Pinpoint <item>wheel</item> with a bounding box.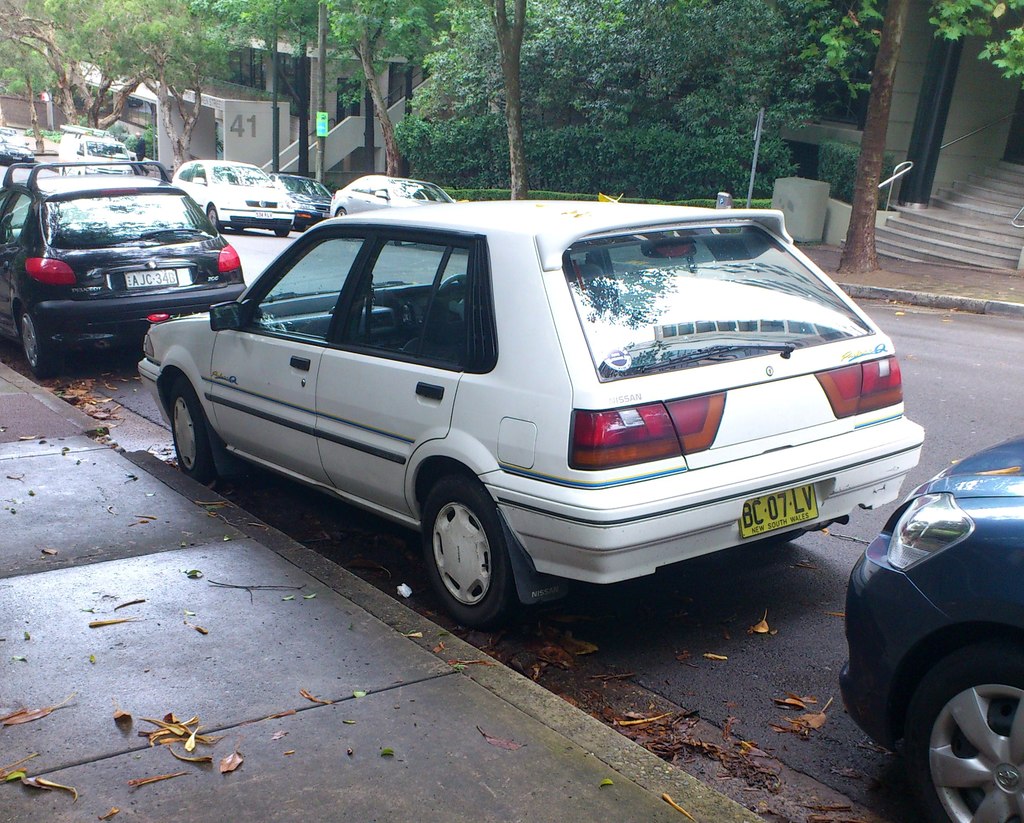
pyautogui.locateOnScreen(335, 209, 353, 227).
